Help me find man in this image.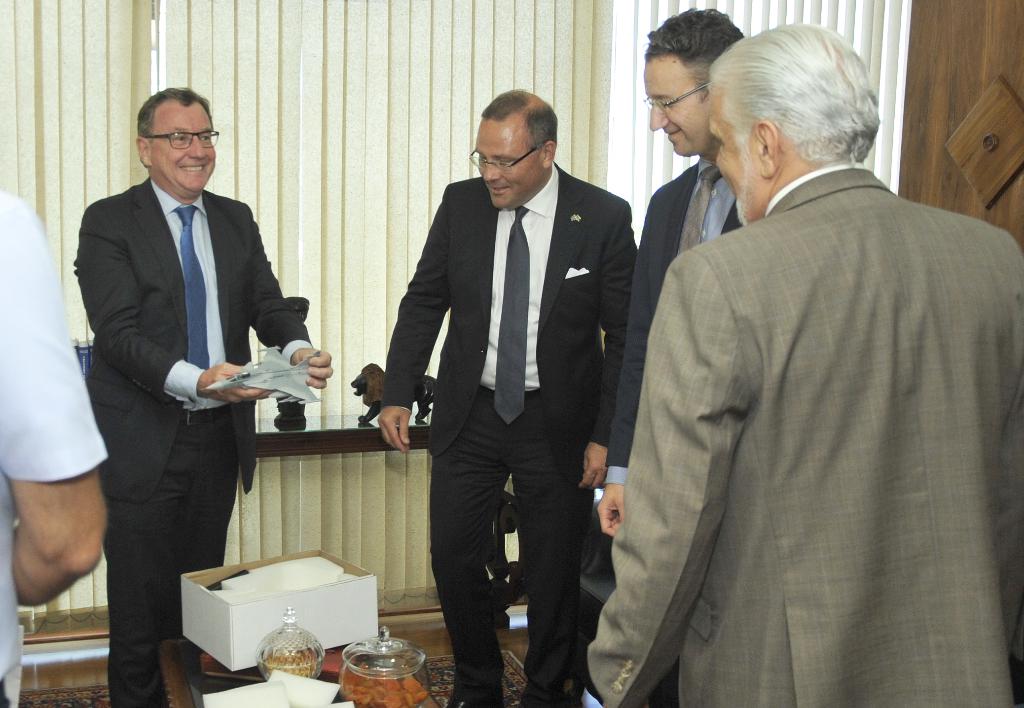
Found it: (x1=0, y1=191, x2=115, y2=701).
